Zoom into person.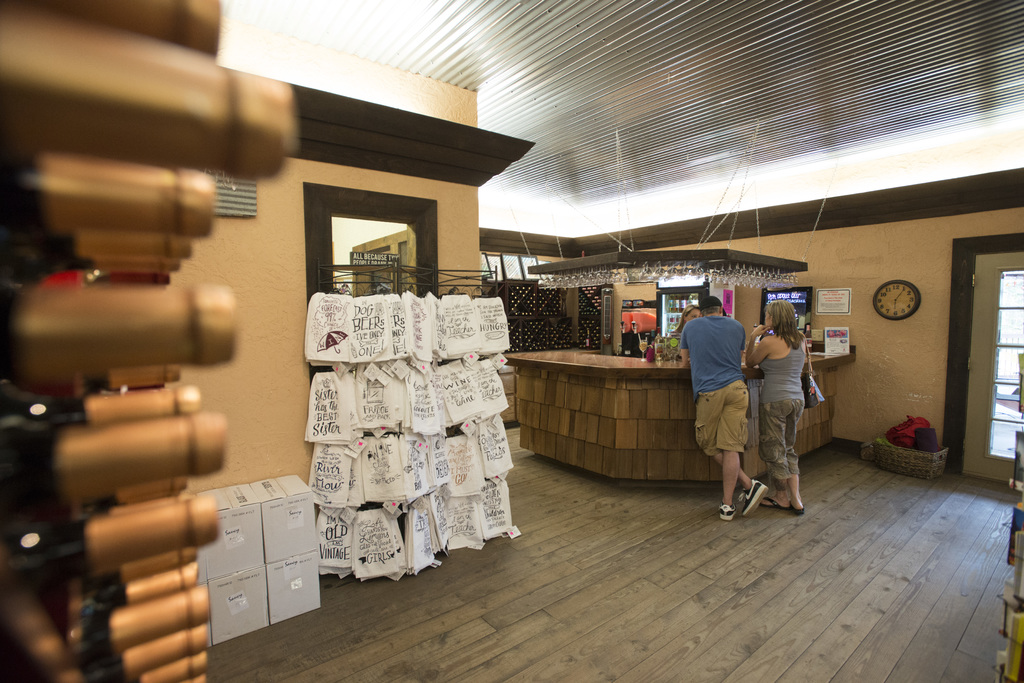
Zoom target: [692, 284, 770, 516].
